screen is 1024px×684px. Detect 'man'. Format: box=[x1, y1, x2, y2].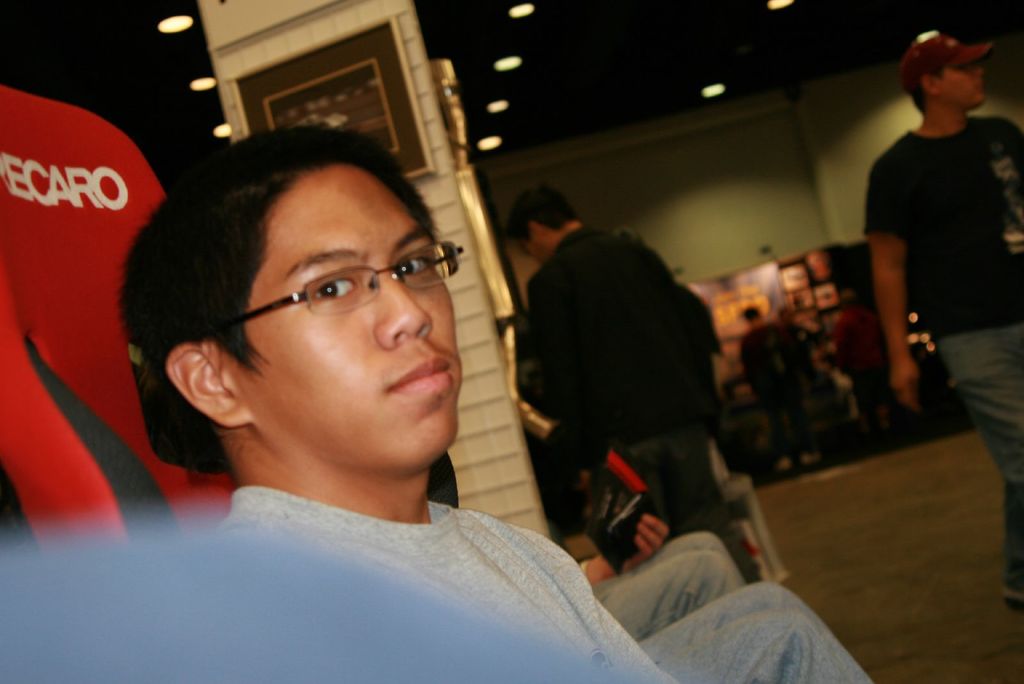
box=[526, 179, 772, 605].
